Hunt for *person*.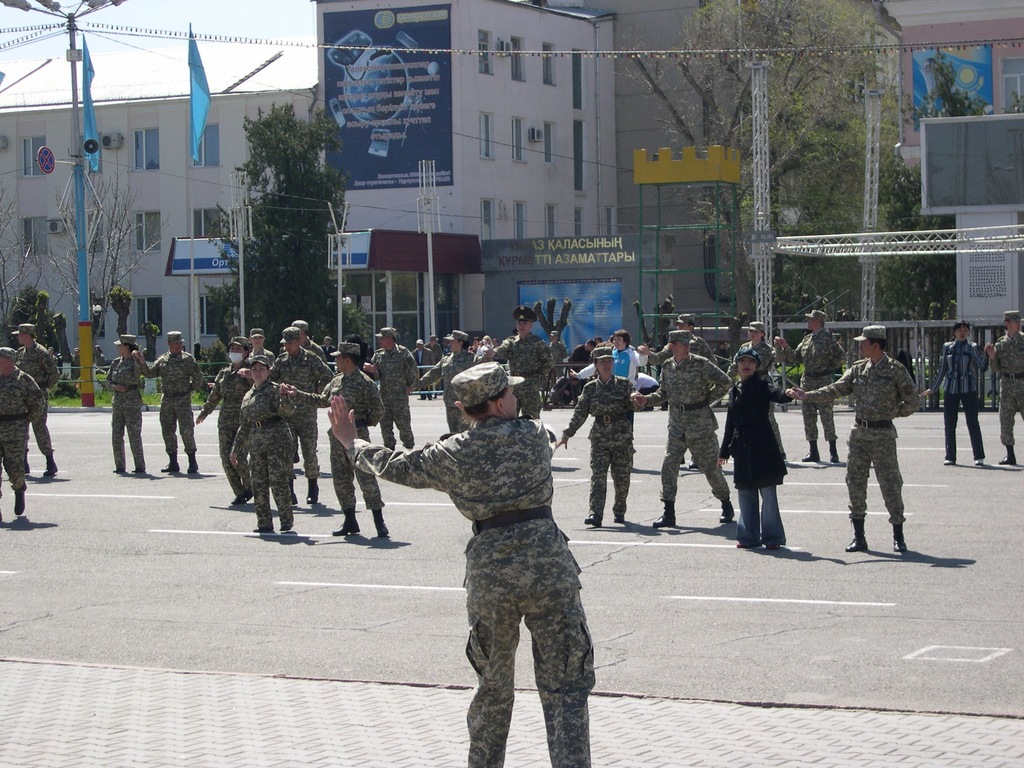
Hunted down at box=[796, 324, 916, 549].
